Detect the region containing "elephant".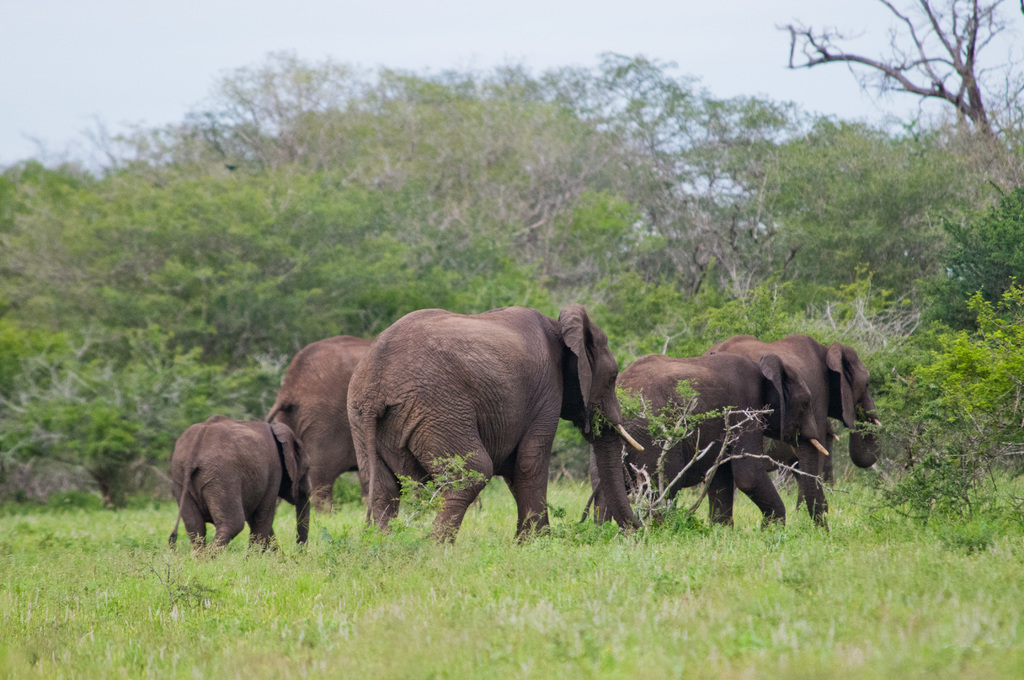
l=276, t=324, r=365, b=506.
